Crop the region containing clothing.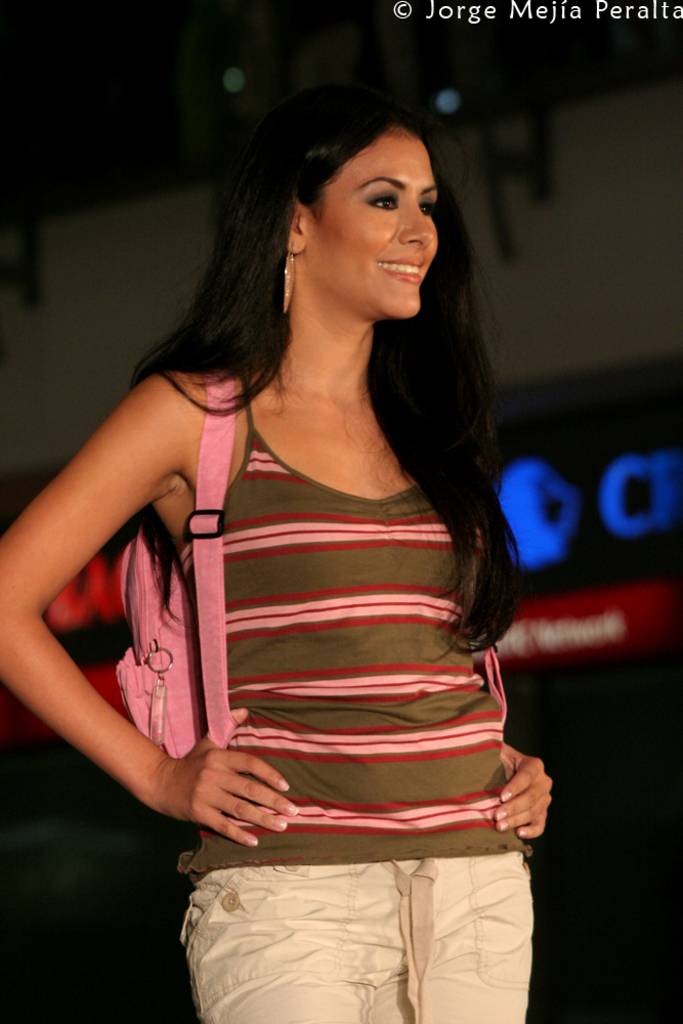
Crop region: region(125, 376, 541, 903).
